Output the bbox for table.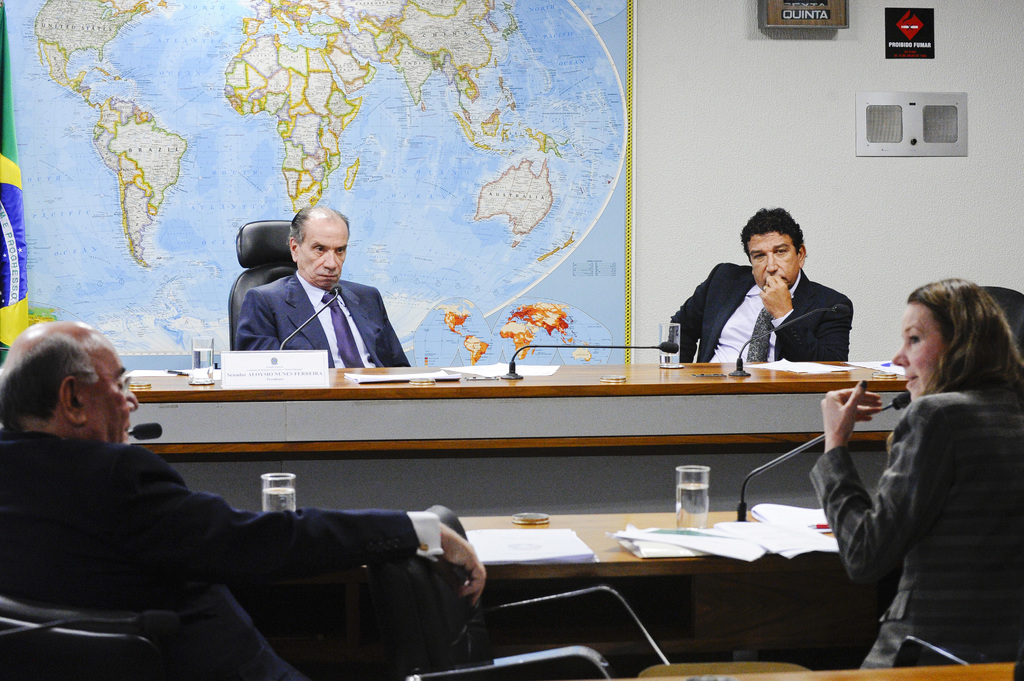
locate(127, 371, 910, 519).
